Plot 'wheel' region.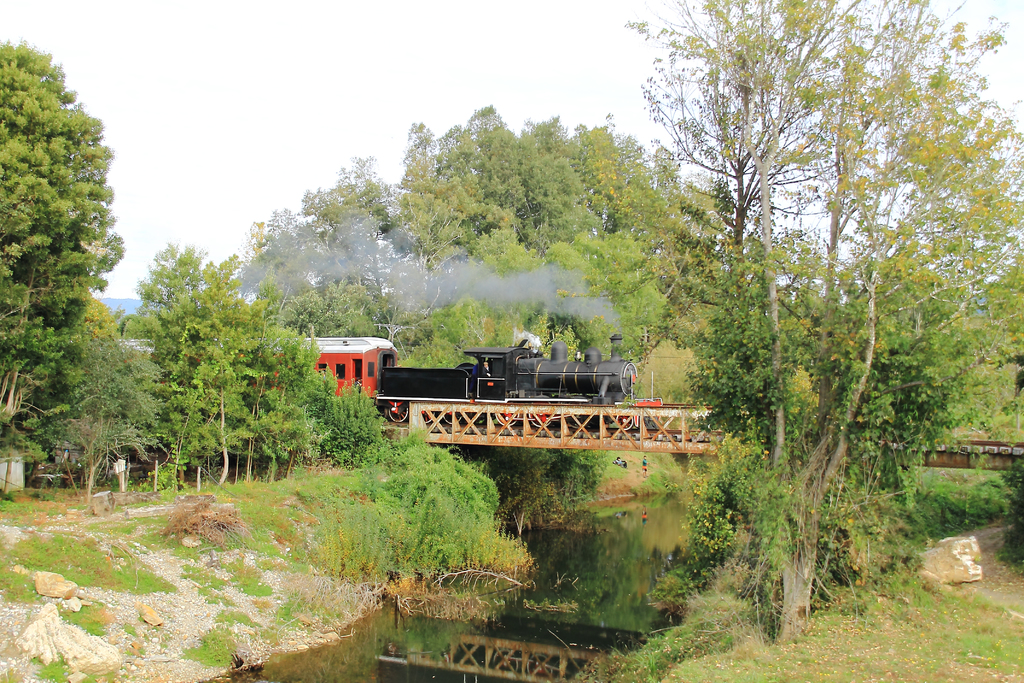
Plotted at <box>386,394,414,422</box>.
